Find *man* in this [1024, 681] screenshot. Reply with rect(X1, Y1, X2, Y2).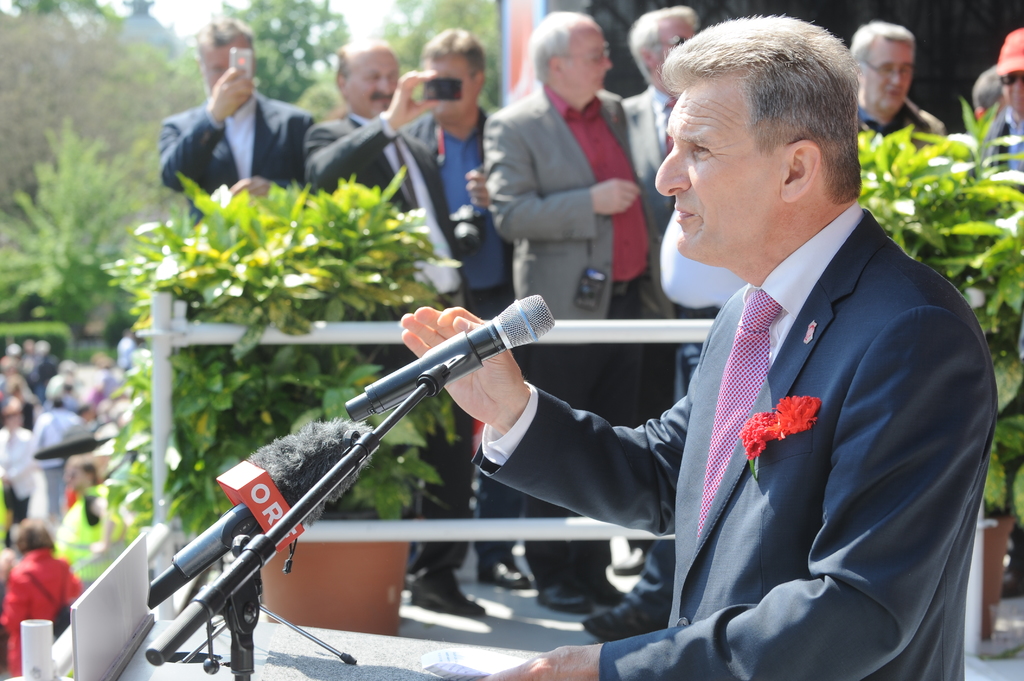
rect(858, 13, 941, 154).
